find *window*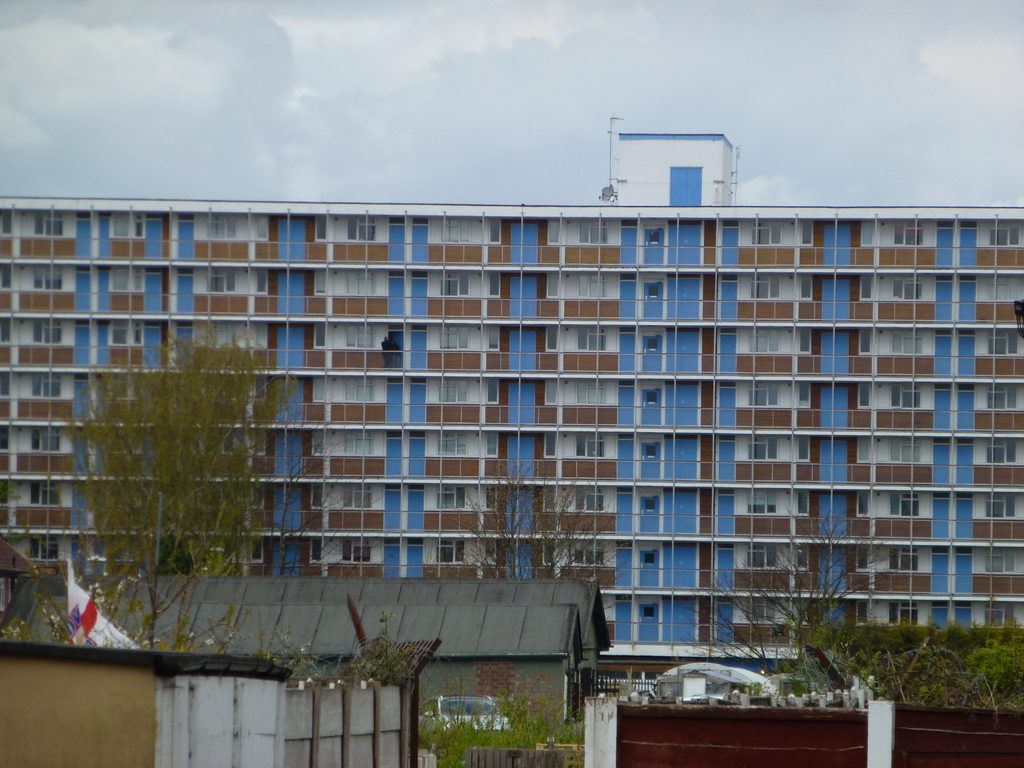
bbox=[0, 491, 13, 534]
